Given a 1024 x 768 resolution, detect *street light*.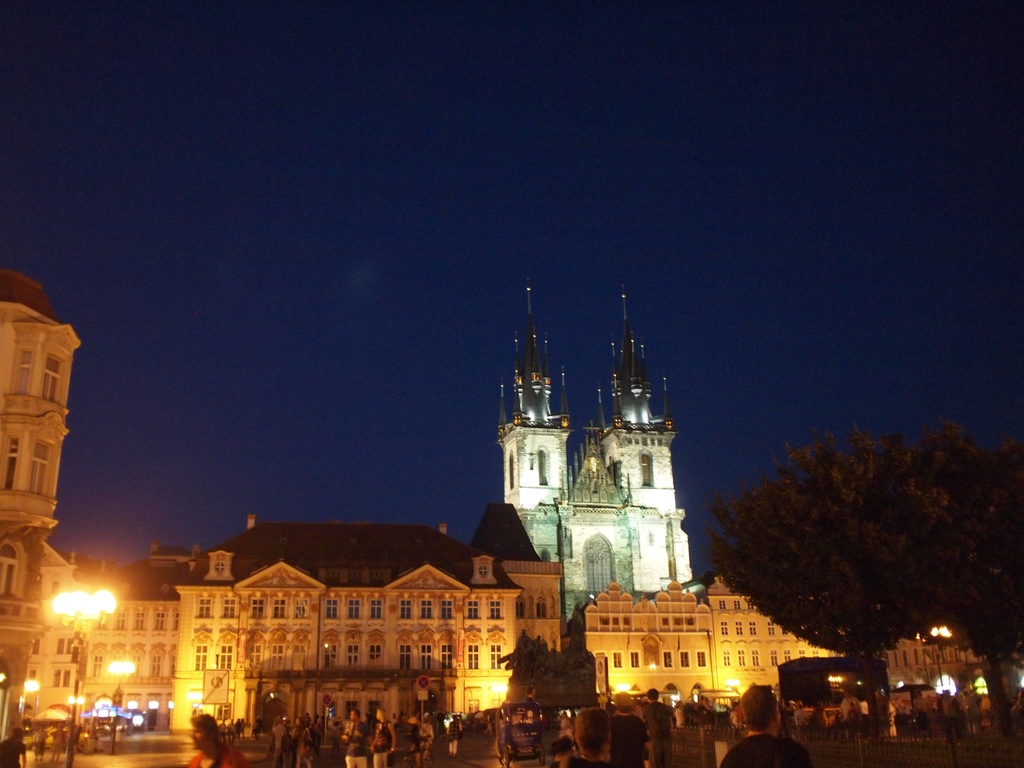
<region>488, 680, 507, 707</region>.
